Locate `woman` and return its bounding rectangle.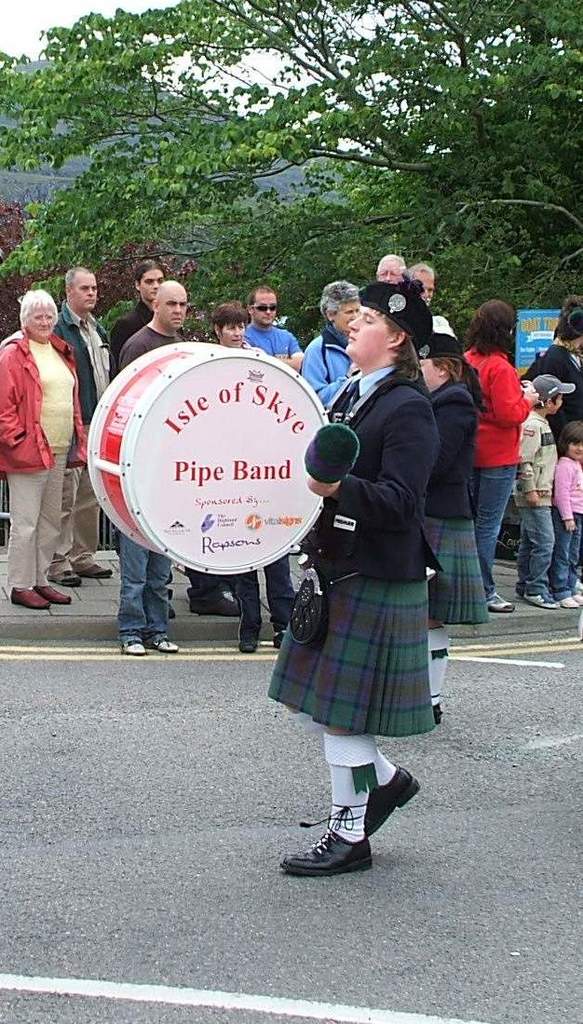
0, 291, 88, 618.
